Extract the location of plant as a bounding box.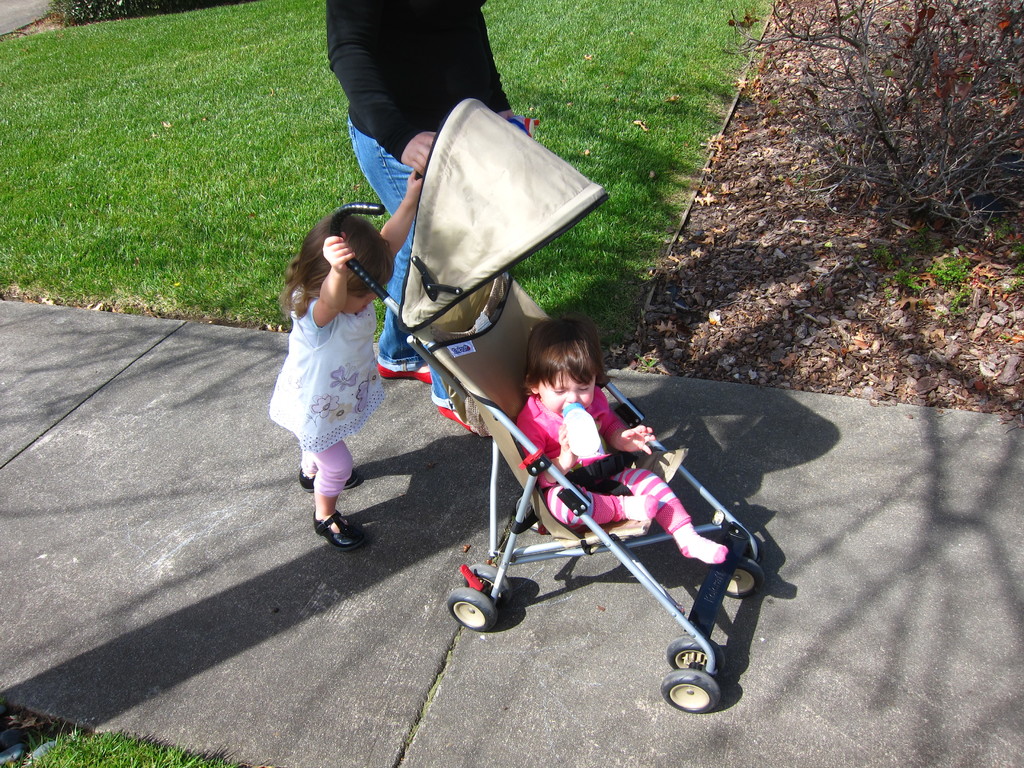
<region>868, 204, 1023, 325</region>.
